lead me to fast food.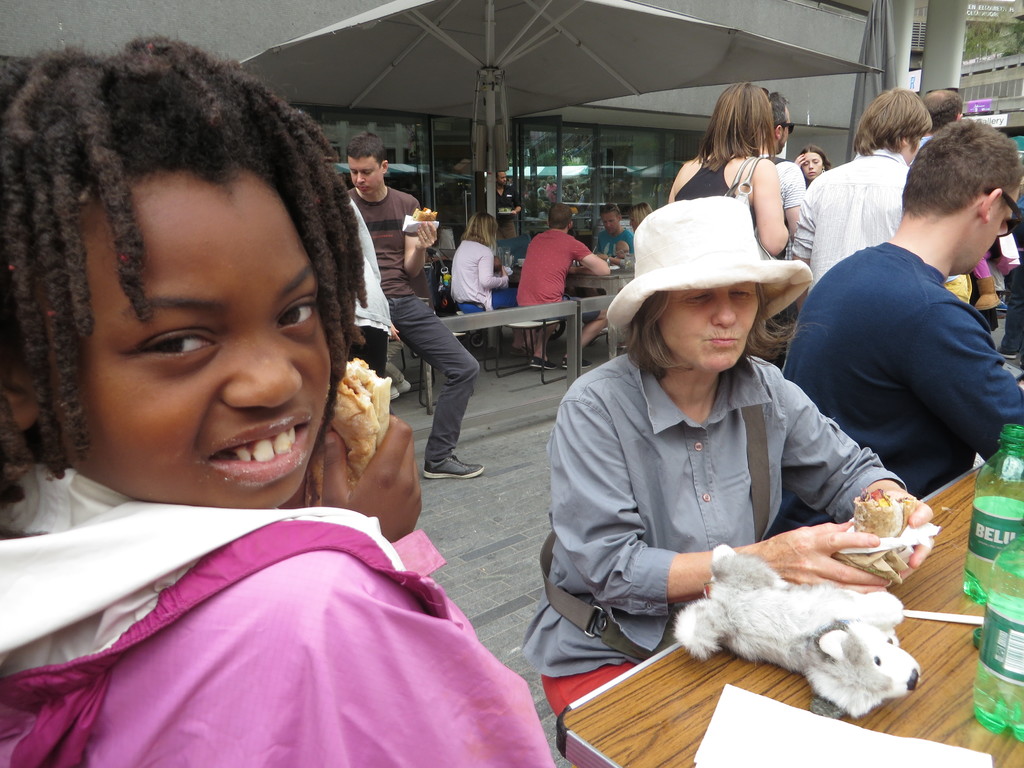
Lead to [x1=806, y1=499, x2=928, y2=571].
